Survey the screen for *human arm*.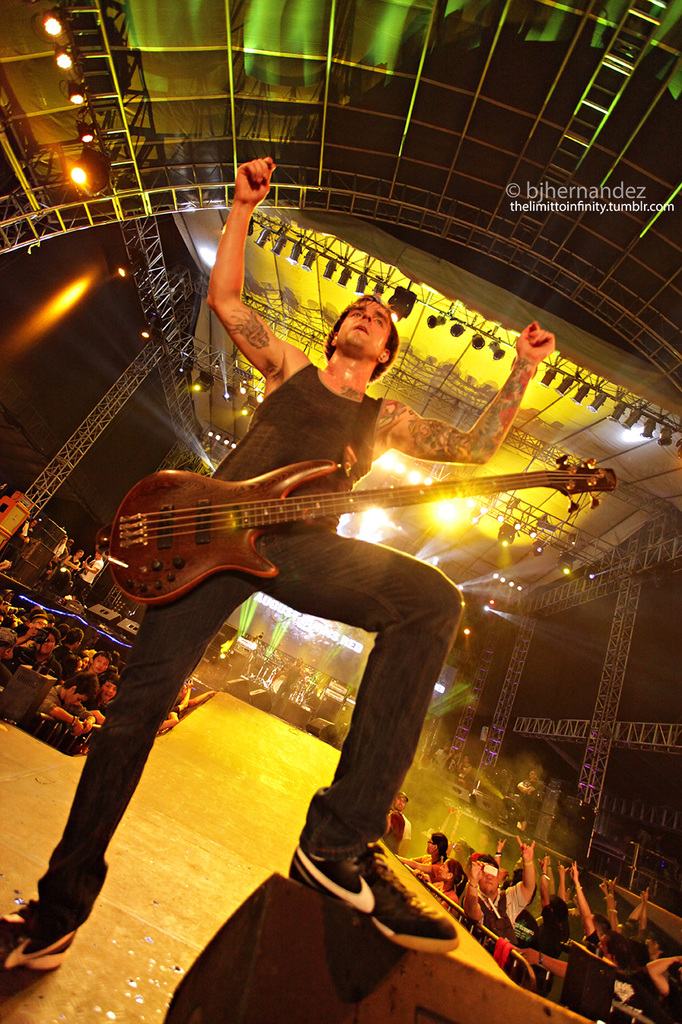
Survey found: bbox=[82, 561, 101, 577].
